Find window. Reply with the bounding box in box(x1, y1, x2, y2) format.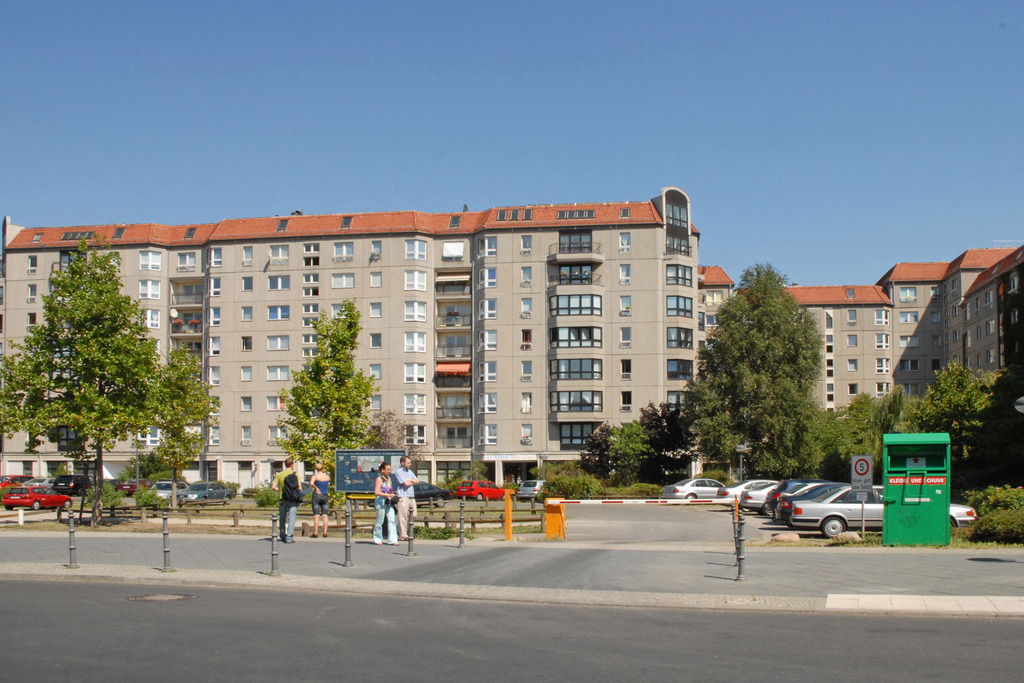
box(110, 222, 128, 243).
